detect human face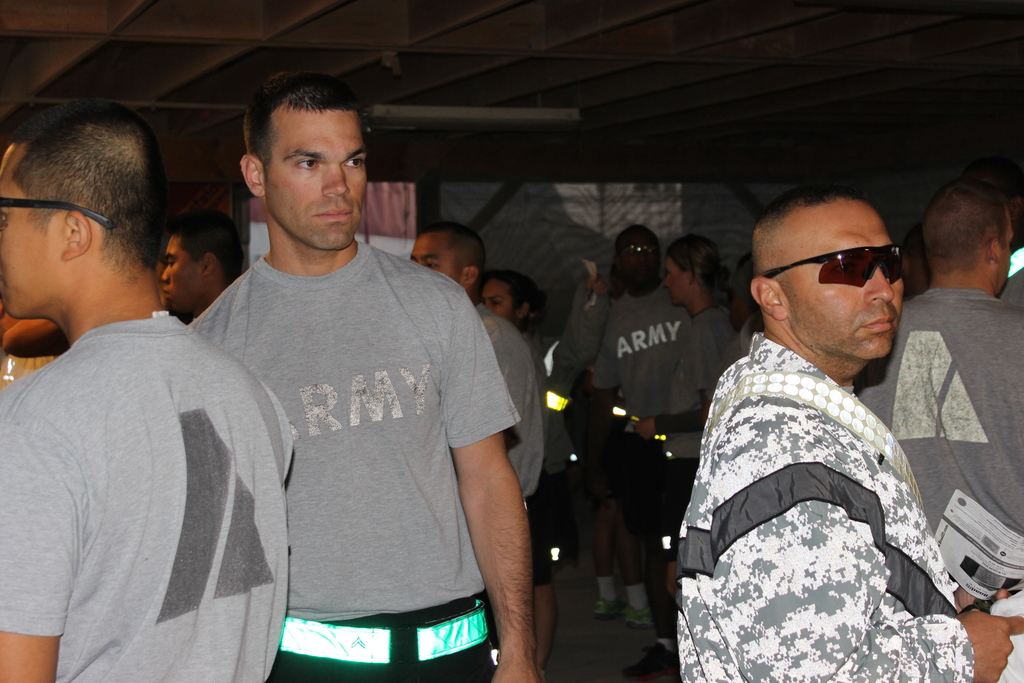
268 104 368 252
